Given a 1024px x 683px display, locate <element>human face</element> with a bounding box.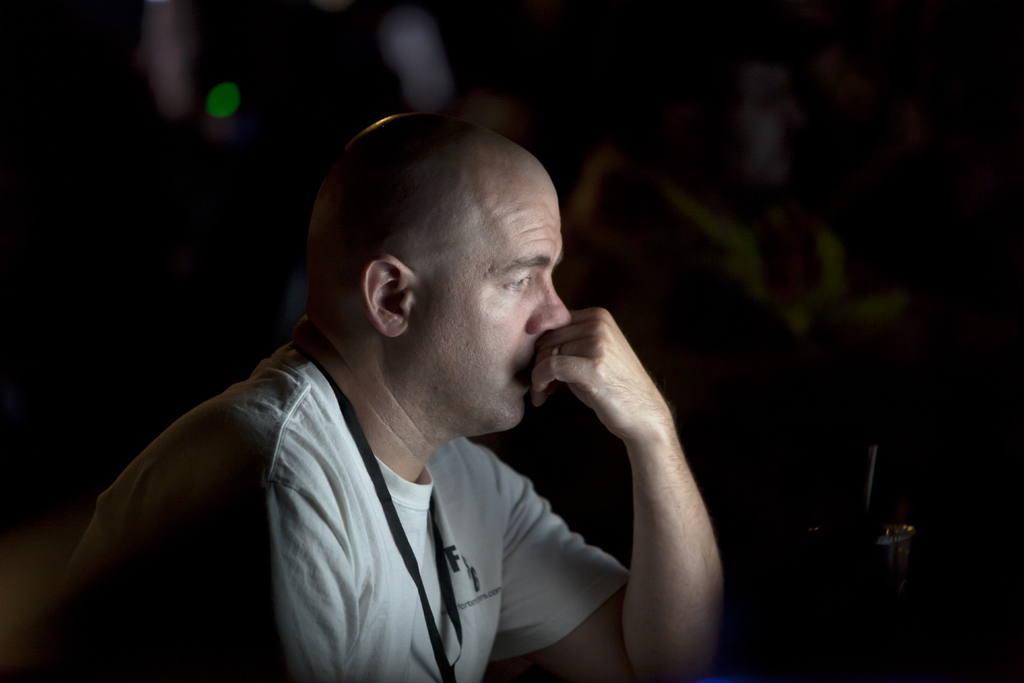
Located: <box>414,174,574,434</box>.
